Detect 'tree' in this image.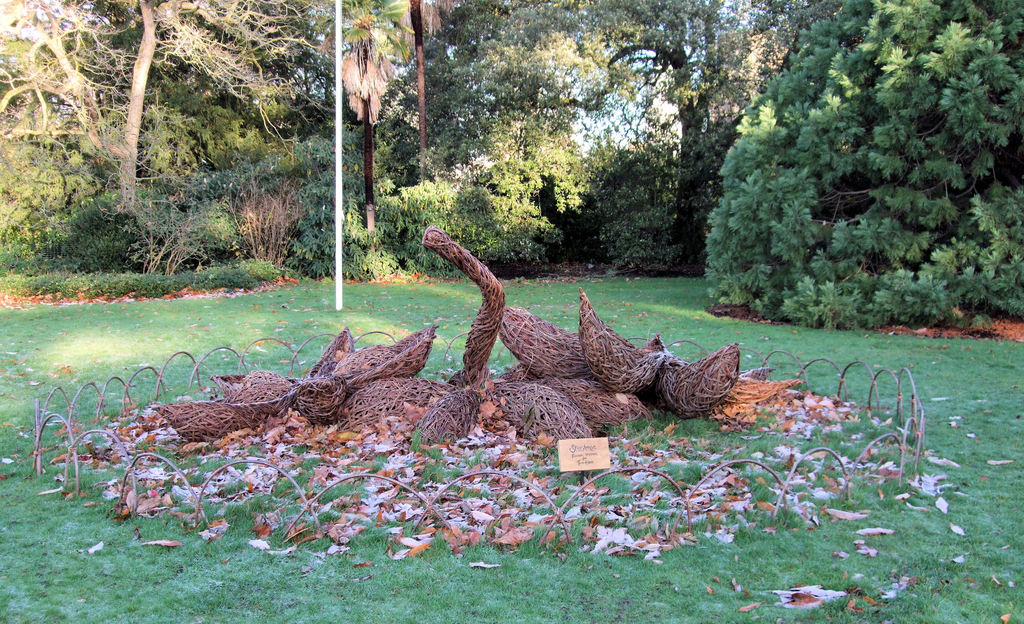
Detection: x1=329, y1=0, x2=410, y2=213.
